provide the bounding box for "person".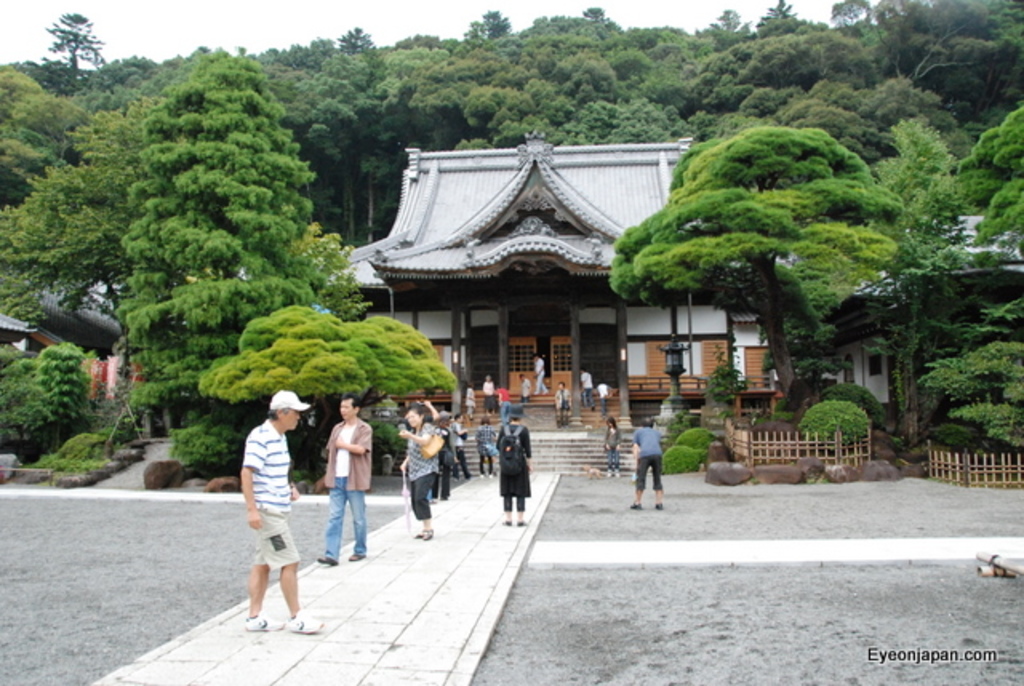
(left=603, top=419, right=622, bottom=480).
